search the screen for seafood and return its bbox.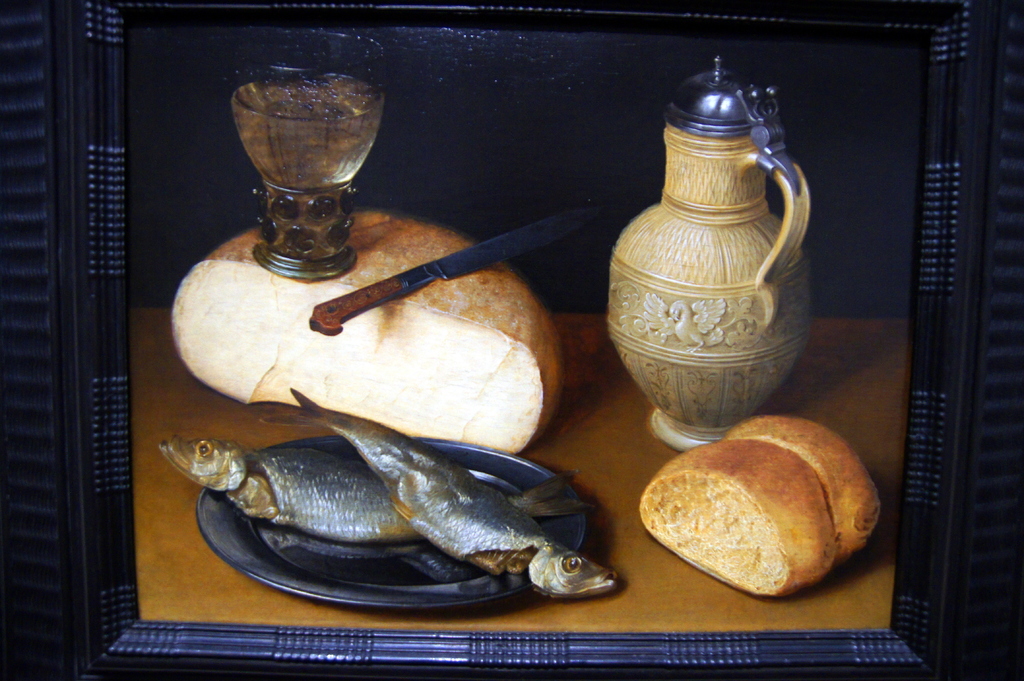
Found: BBox(163, 443, 604, 534).
